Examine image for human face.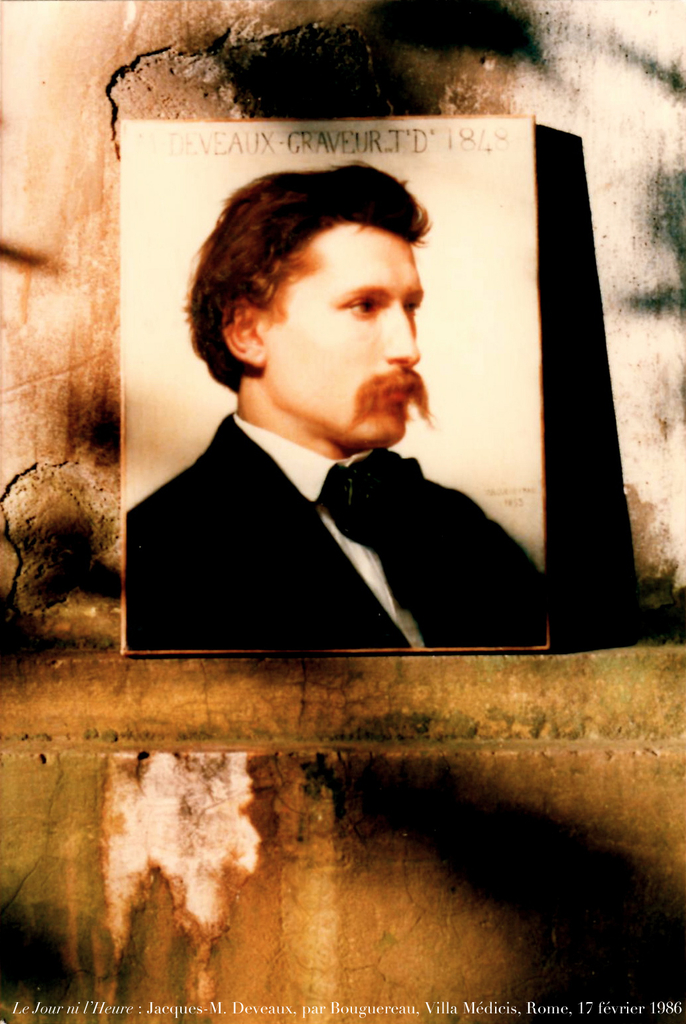
Examination result: region(262, 225, 420, 451).
